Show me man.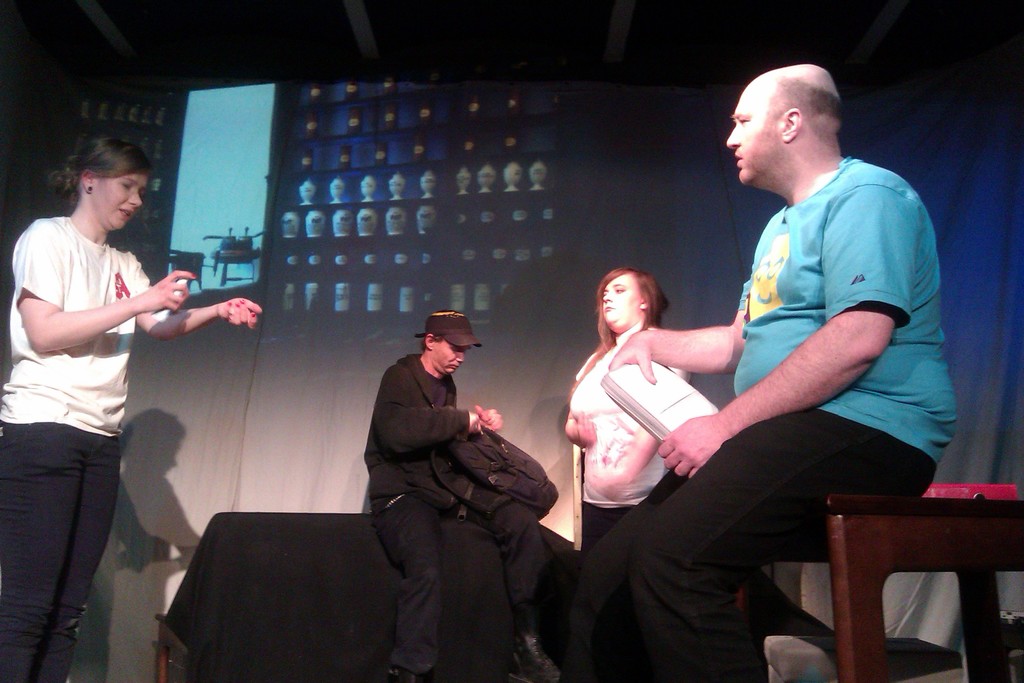
man is here: box(575, 56, 963, 682).
